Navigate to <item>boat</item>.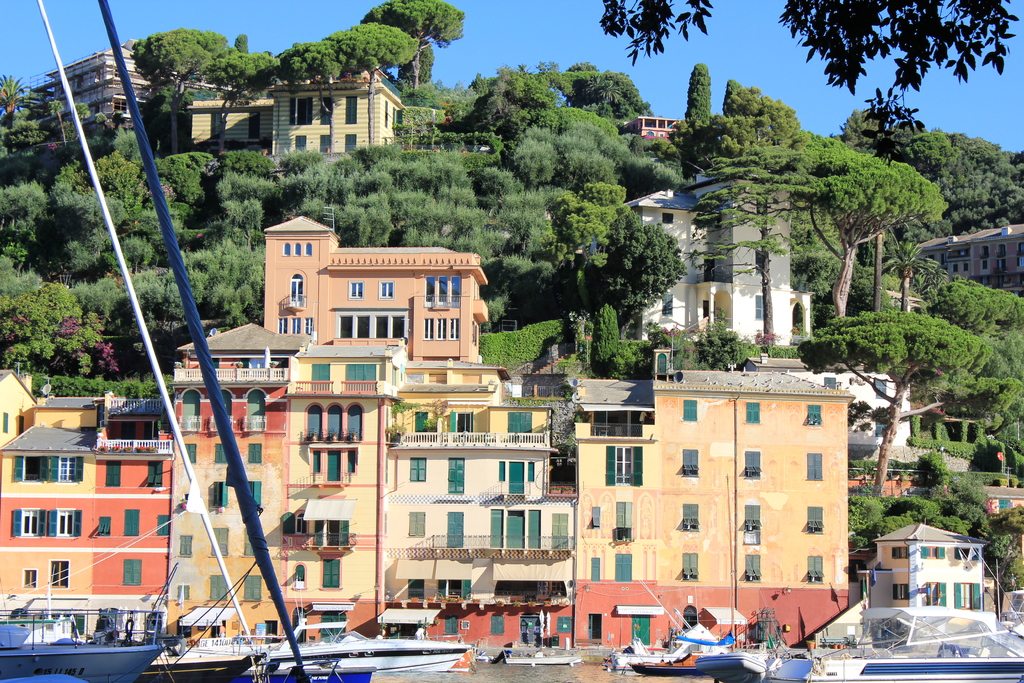
Navigation target: <bbox>254, 622, 476, 672</bbox>.
